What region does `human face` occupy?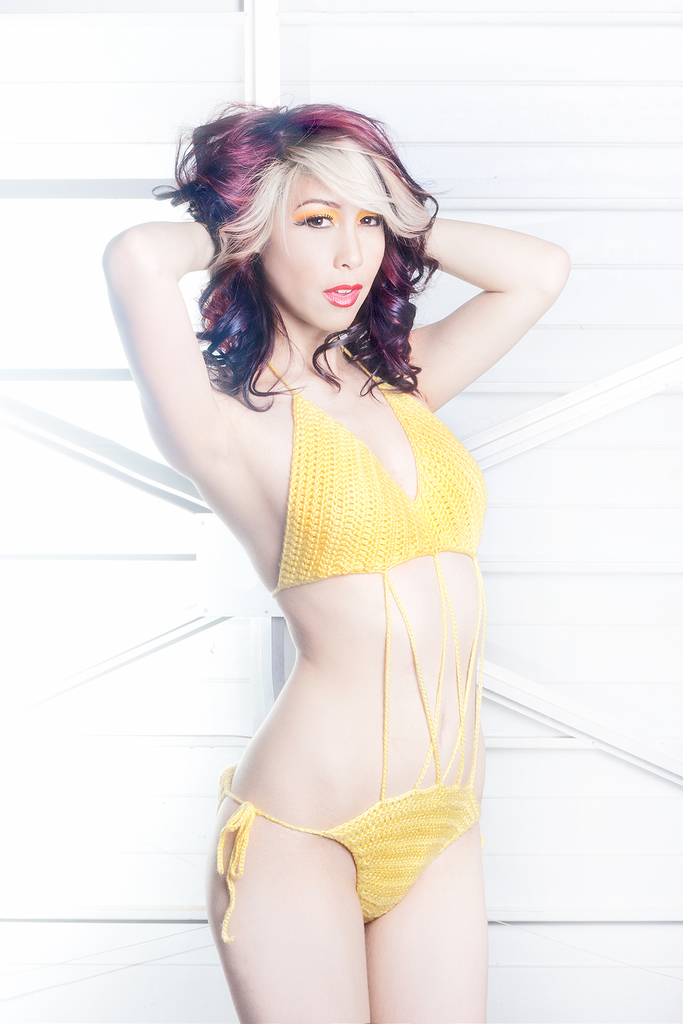
rect(258, 164, 387, 334).
